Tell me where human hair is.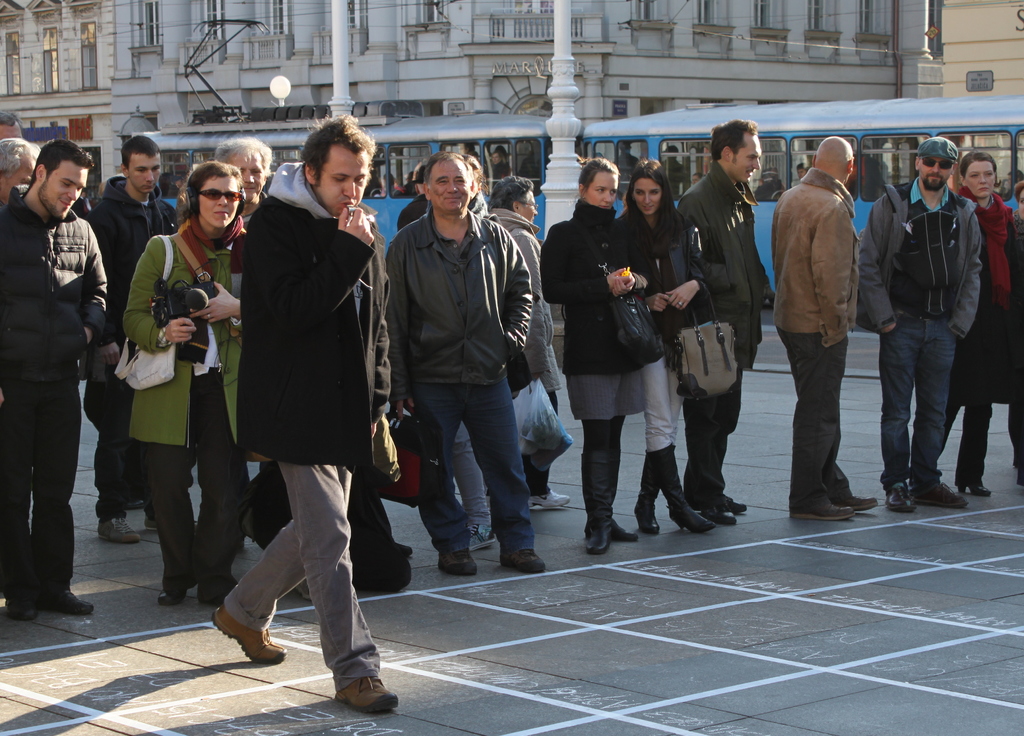
human hair is at box=[467, 155, 488, 197].
